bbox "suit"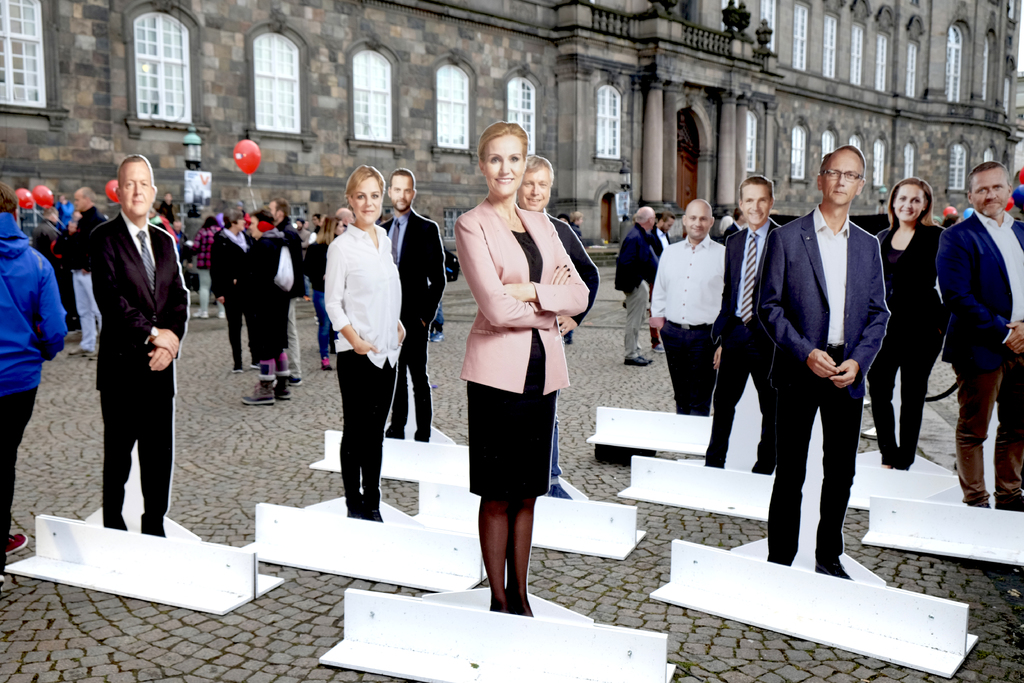
locate(724, 223, 744, 241)
